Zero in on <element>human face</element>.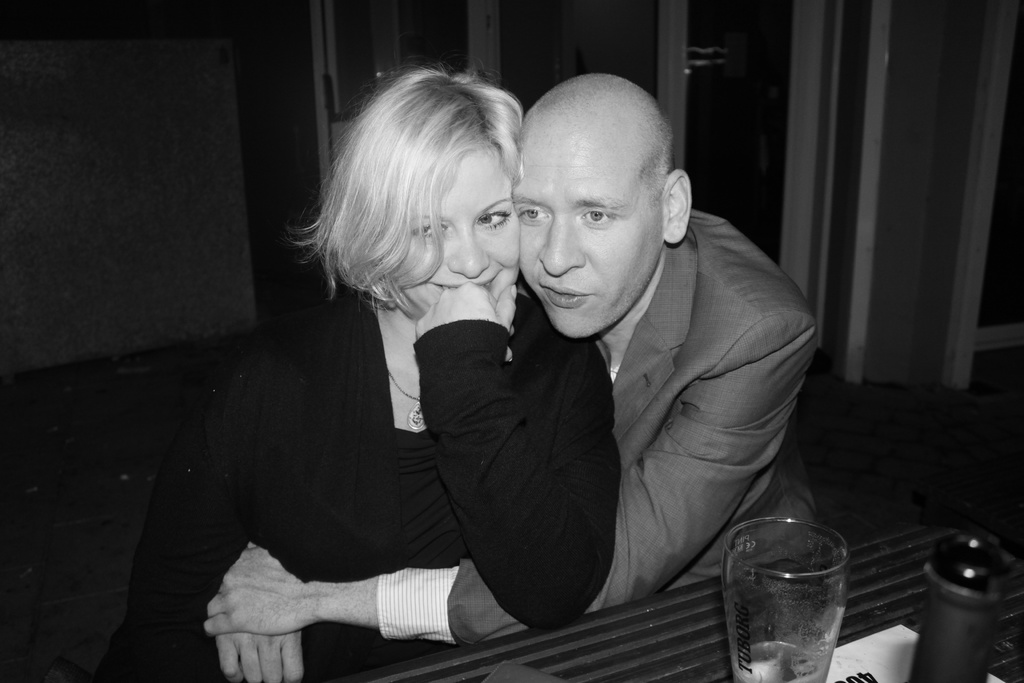
Zeroed in: box(394, 145, 515, 325).
